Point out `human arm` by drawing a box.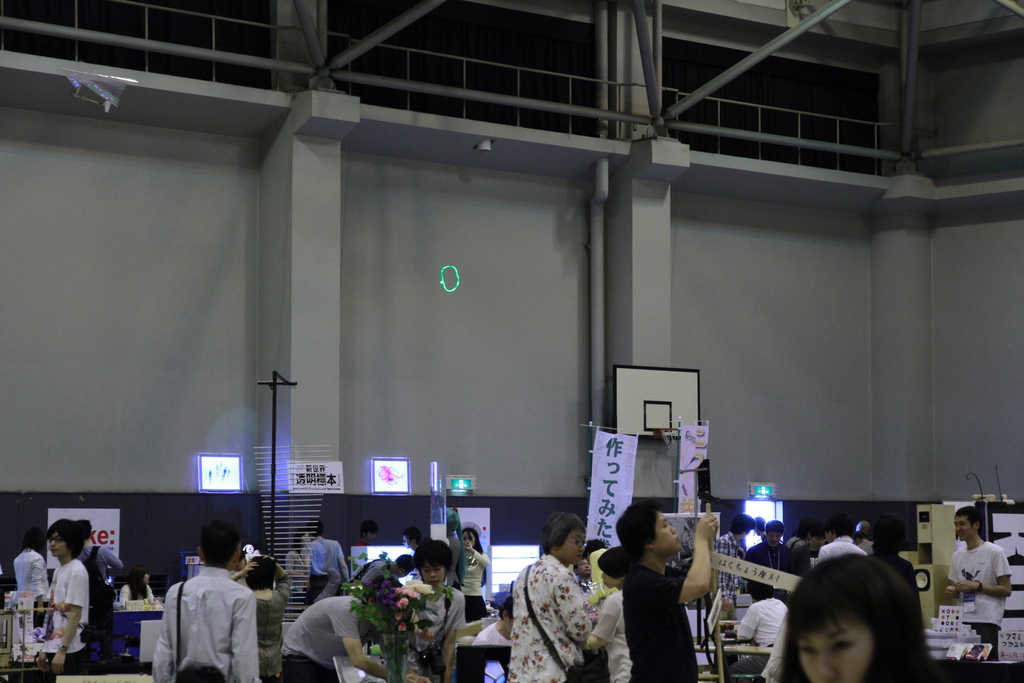
bbox=(104, 541, 127, 572).
